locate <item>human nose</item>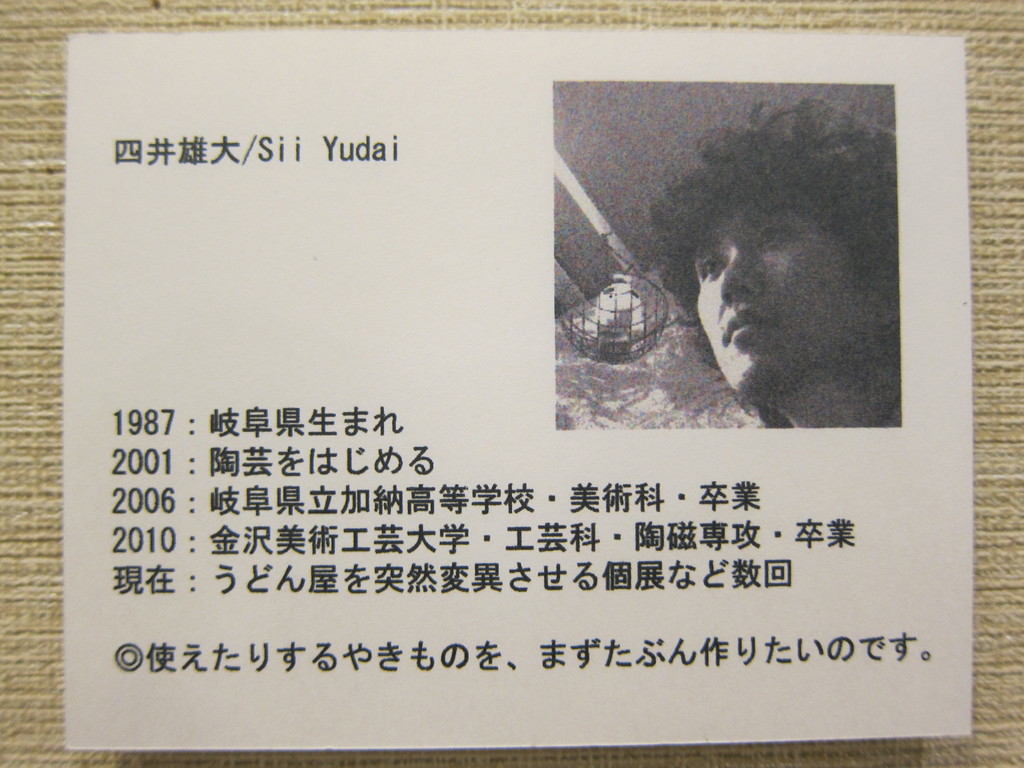
721:246:764:301
